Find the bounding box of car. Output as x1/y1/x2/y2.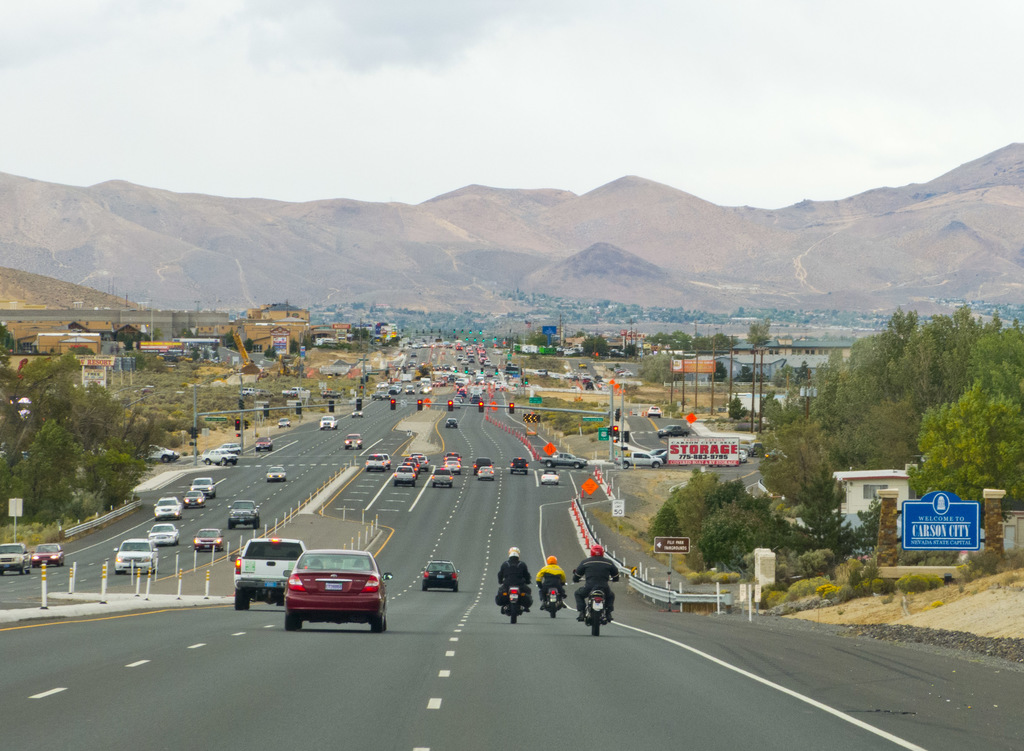
145/524/181/545.
